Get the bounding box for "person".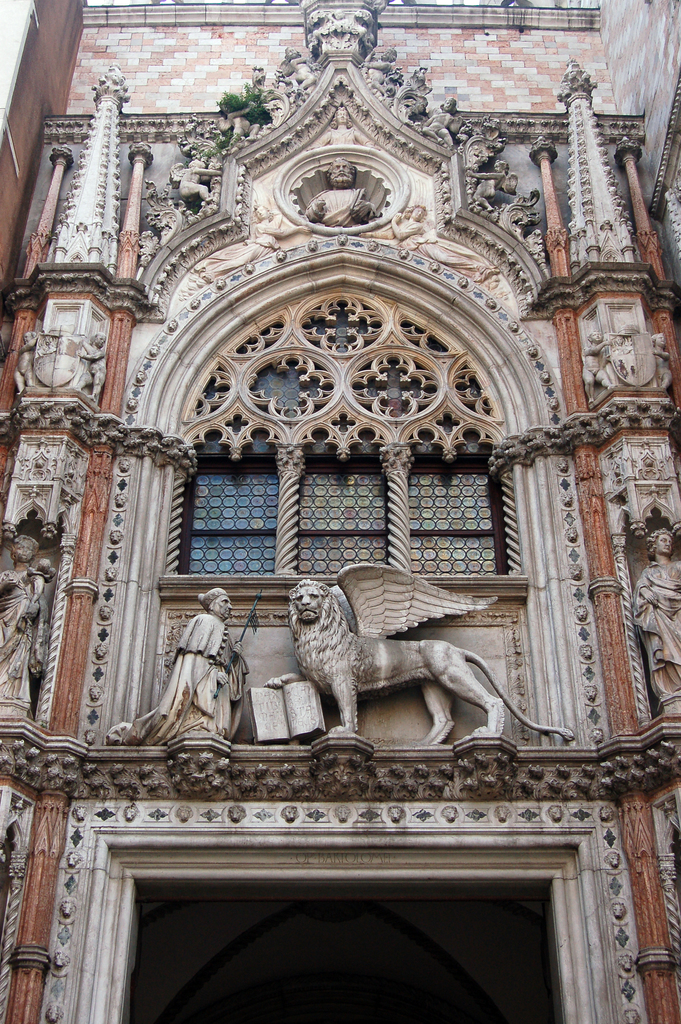
[306, 157, 376, 228].
